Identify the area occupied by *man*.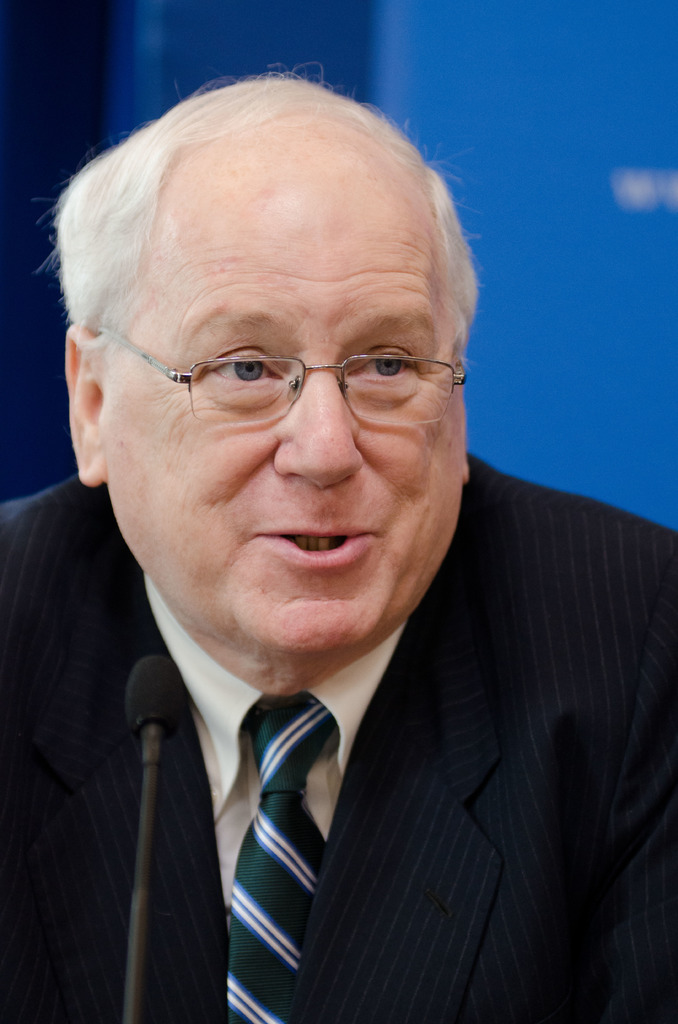
Area: box(0, 65, 677, 1023).
